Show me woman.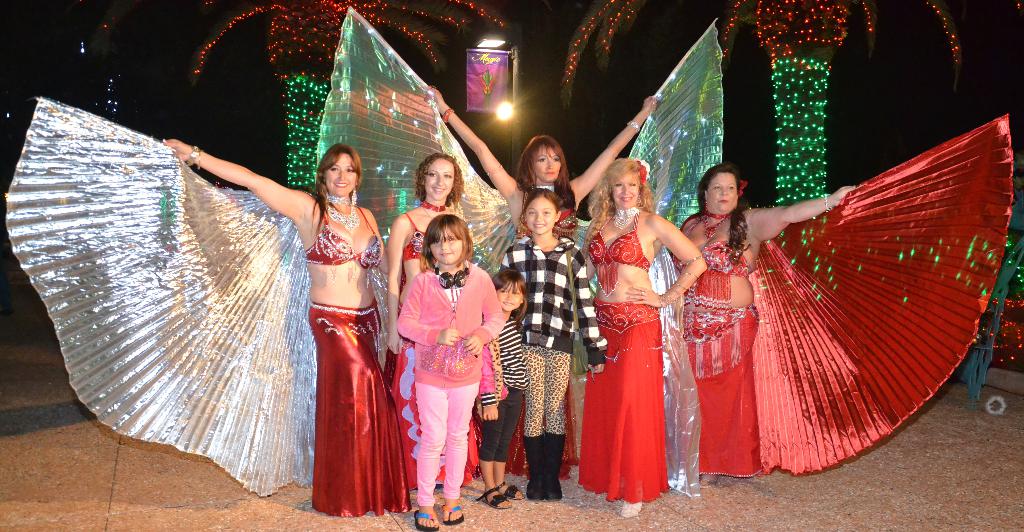
woman is here: <box>584,151,686,513</box>.
